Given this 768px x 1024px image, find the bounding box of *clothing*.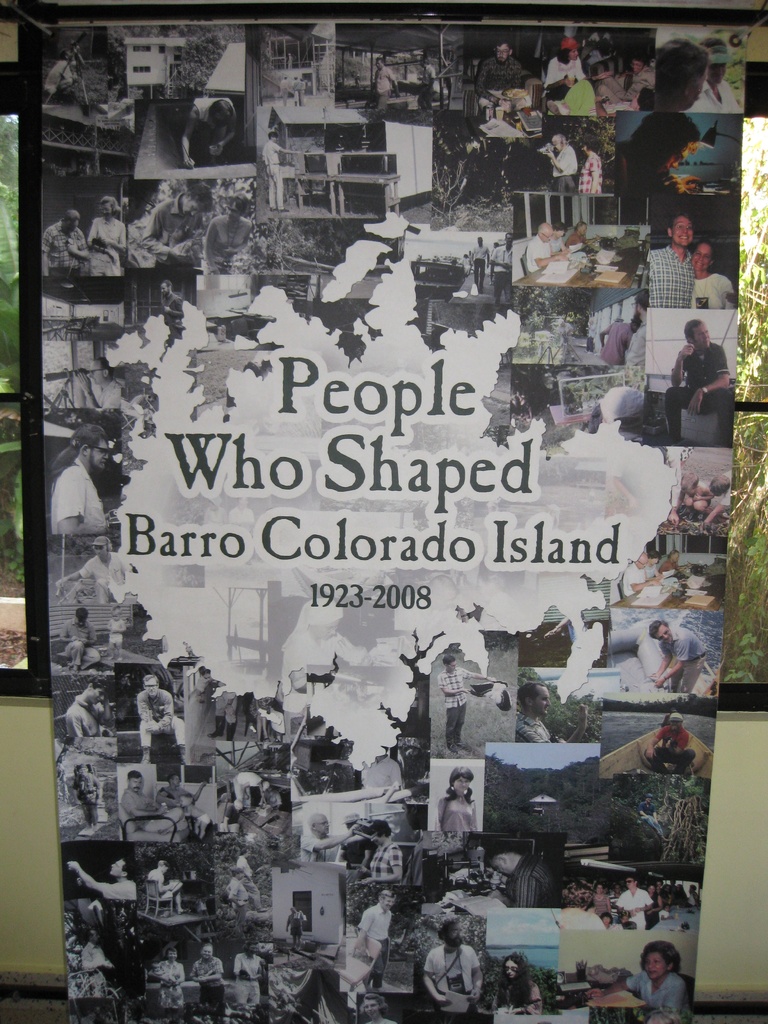
Rect(371, 839, 411, 879).
